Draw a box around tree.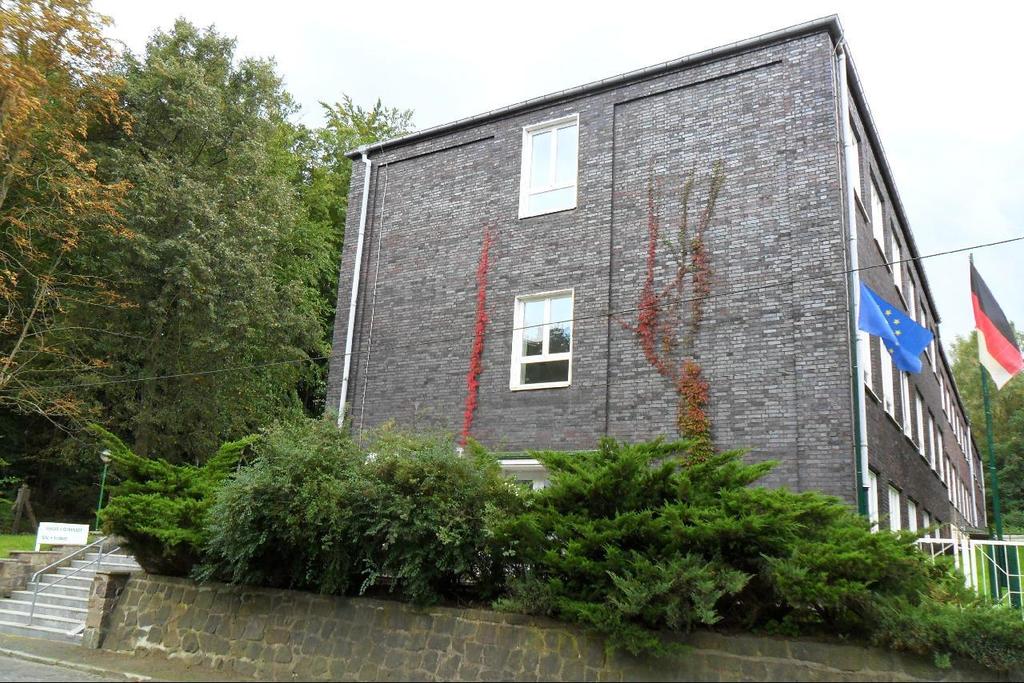
detection(954, 318, 1023, 502).
